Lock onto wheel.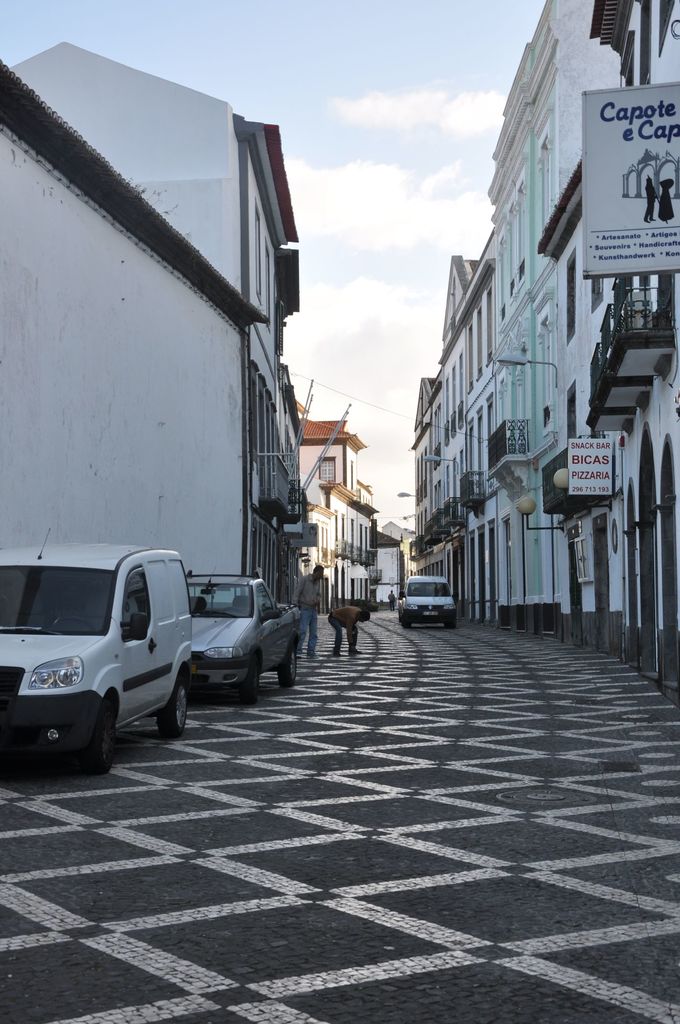
Locked: <region>54, 615, 95, 629</region>.
